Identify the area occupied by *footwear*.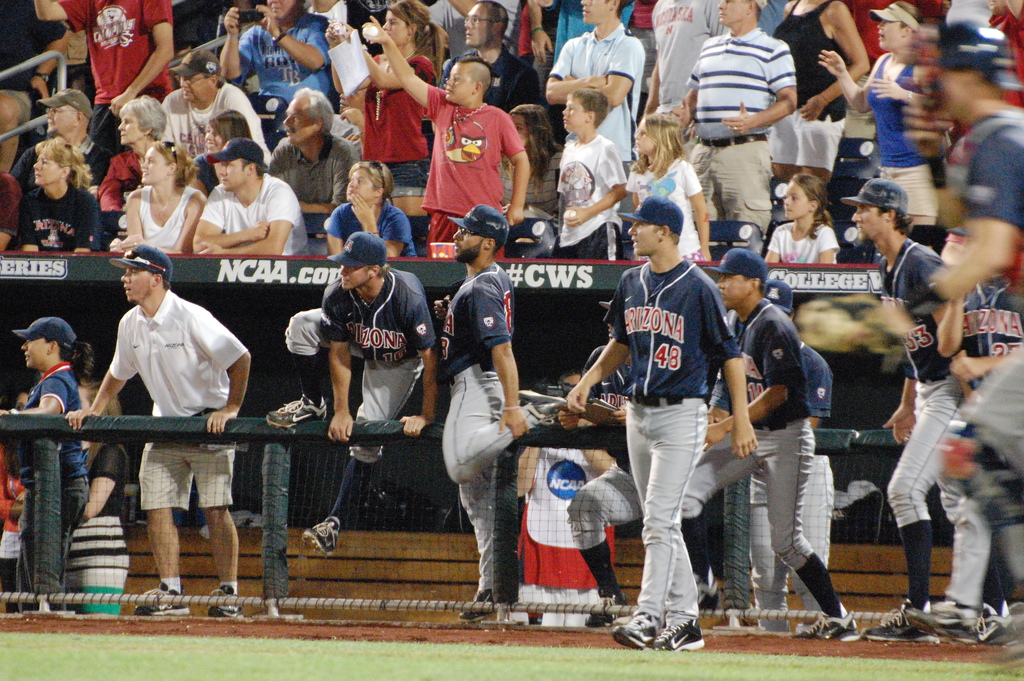
Area: (x1=302, y1=518, x2=342, y2=557).
